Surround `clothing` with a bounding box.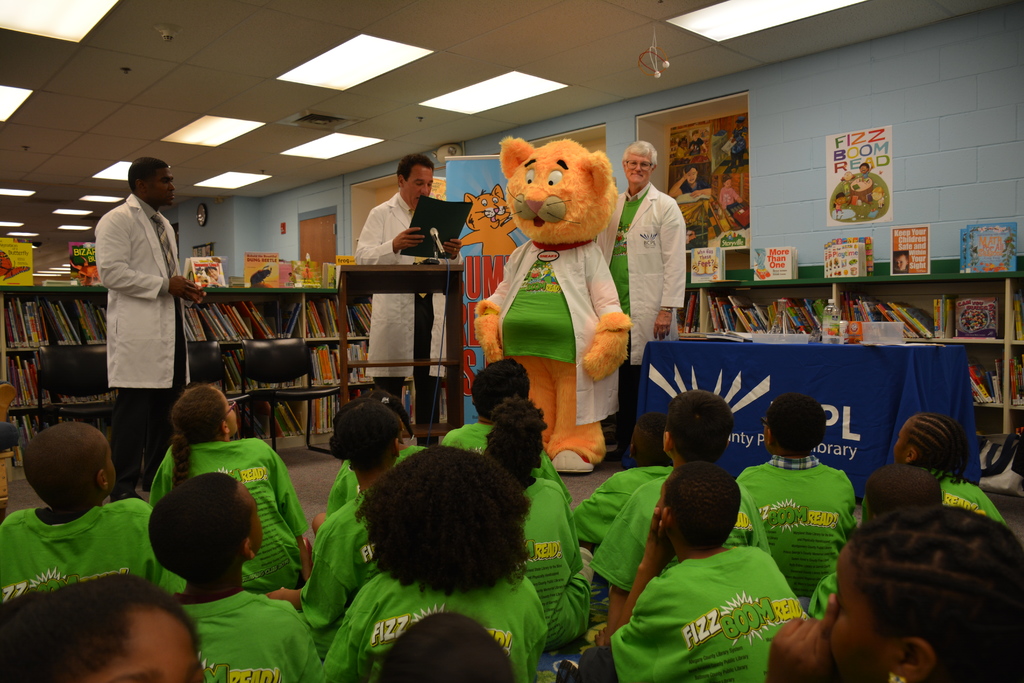
region(729, 130, 745, 156).
